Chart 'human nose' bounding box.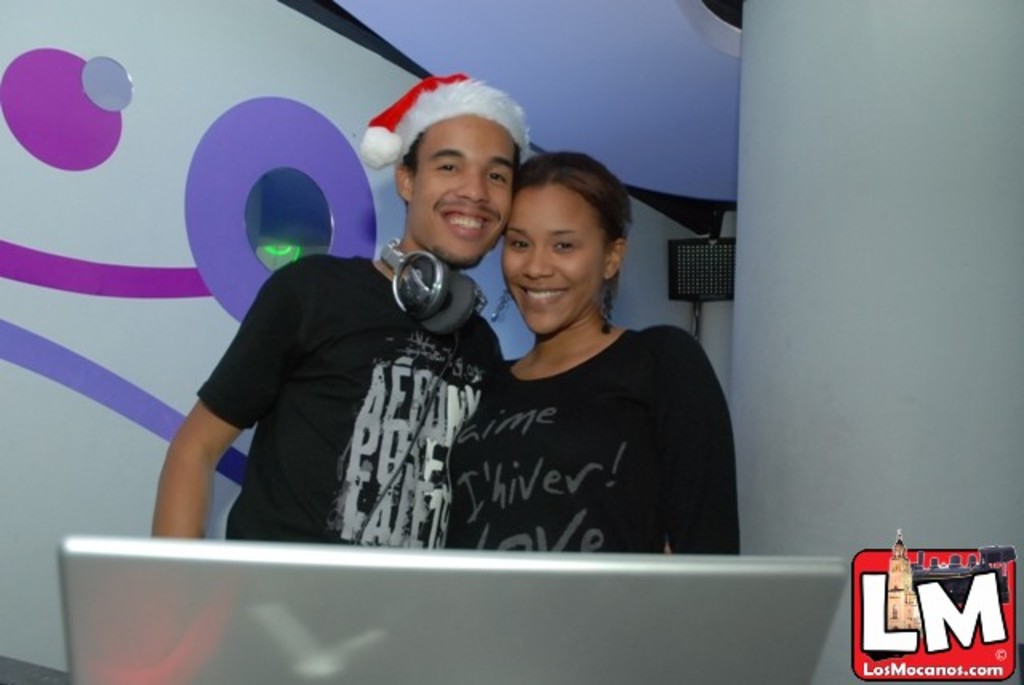
Charted: Rect(454, 163, 486, 202).
